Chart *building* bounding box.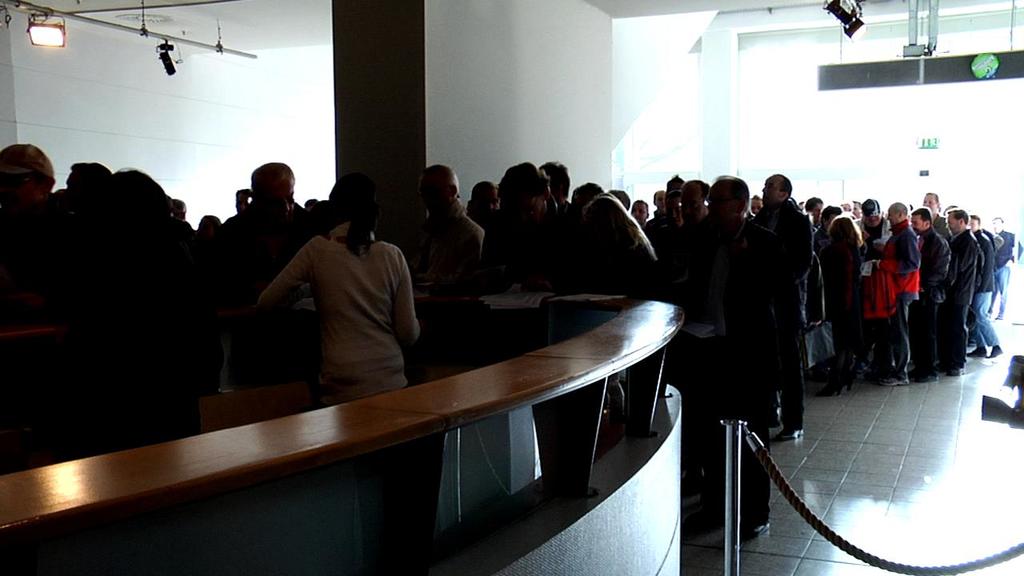
Charted: region(0, 0, 1023, 575).
